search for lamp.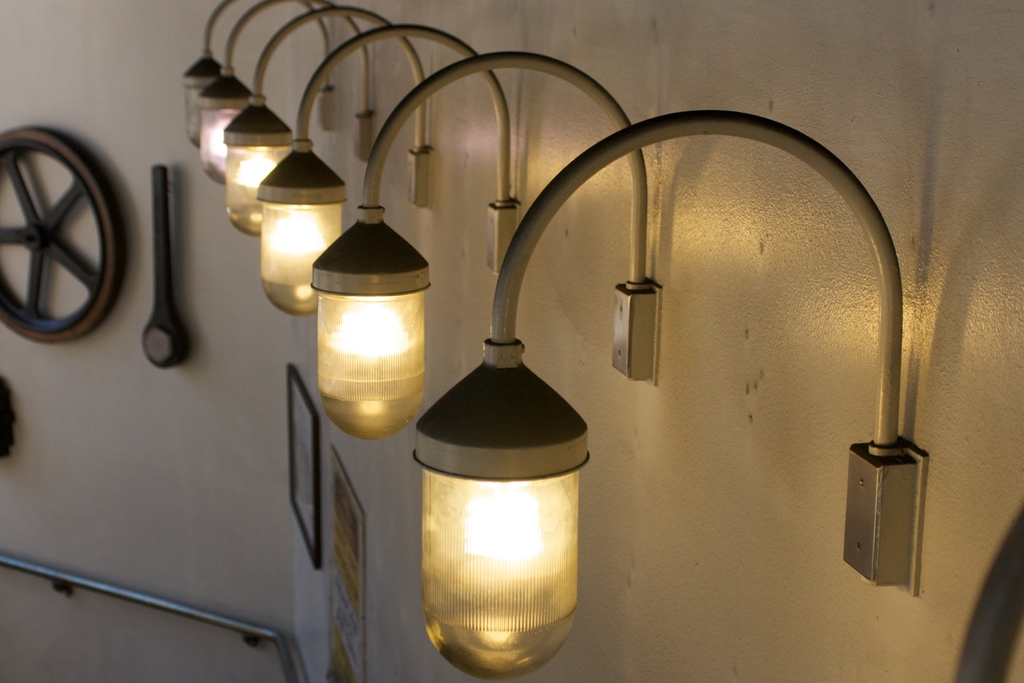
Found at select_region(181, 0, 339, 154).
